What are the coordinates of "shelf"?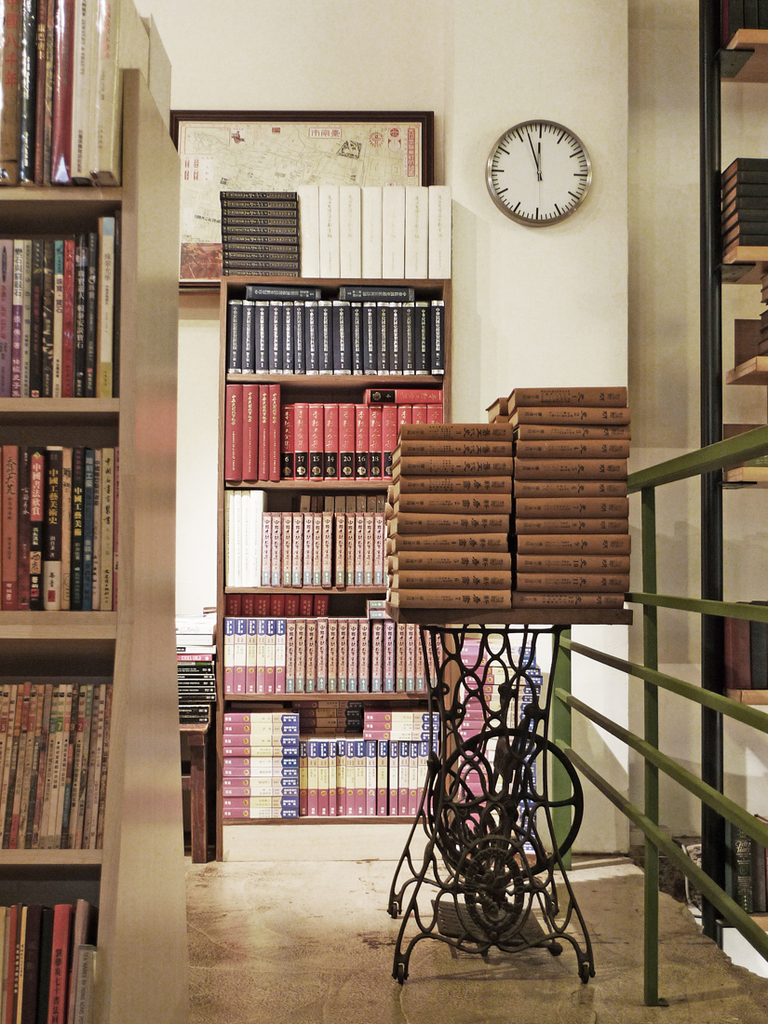
bbox=[704, 0, 761, 981].
